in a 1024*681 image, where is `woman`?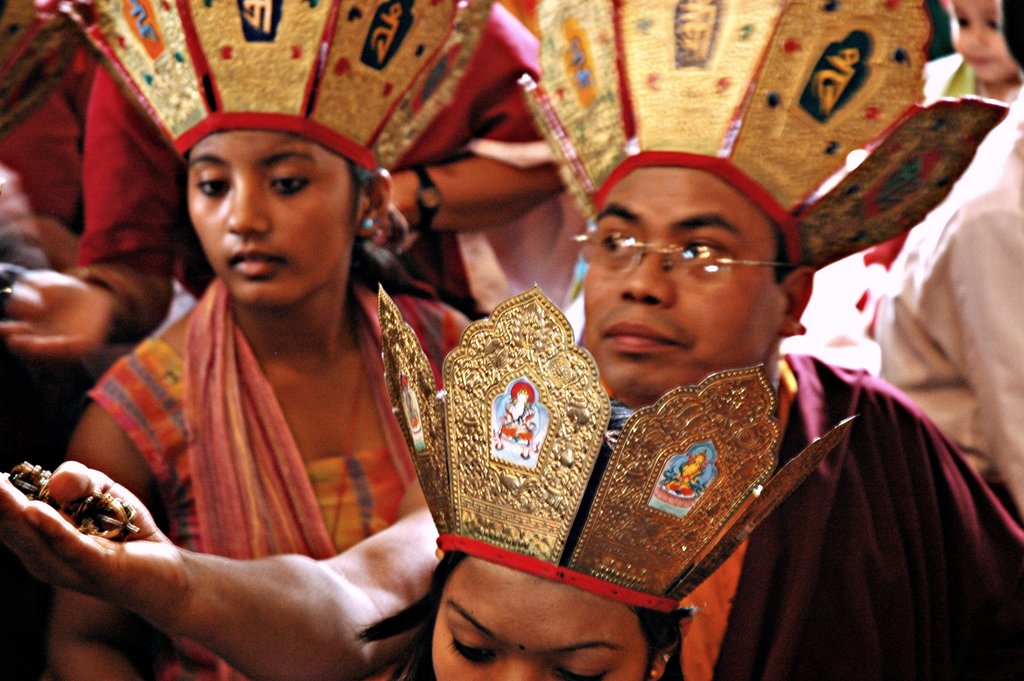
[left=342, top=282, right=852, bottom=680].
